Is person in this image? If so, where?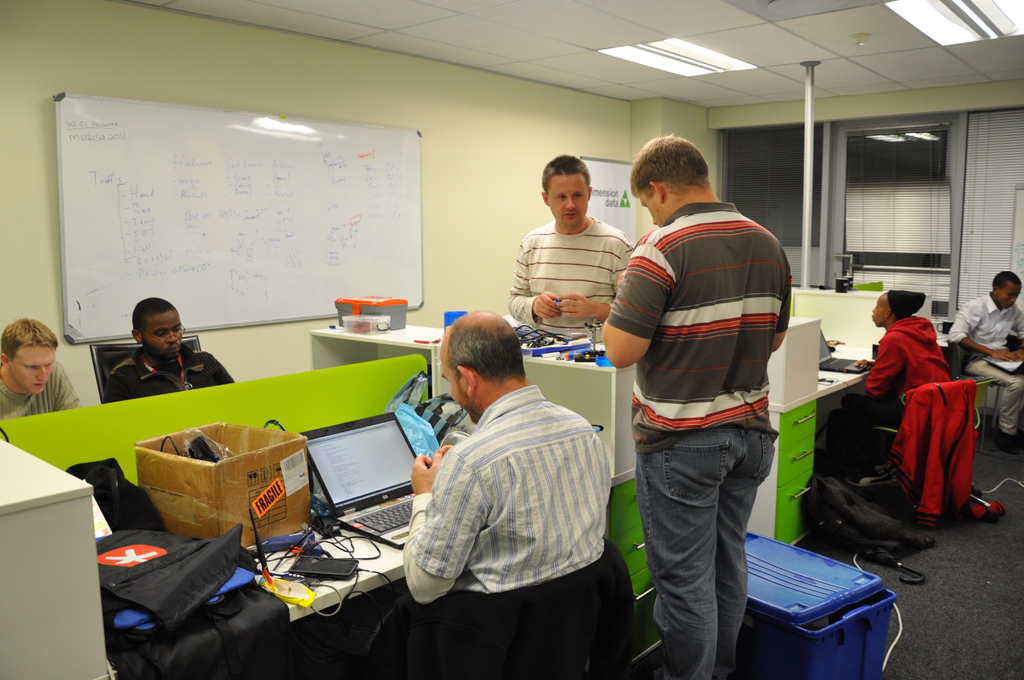
Yes, at rect(0, 314, 79, 424).
